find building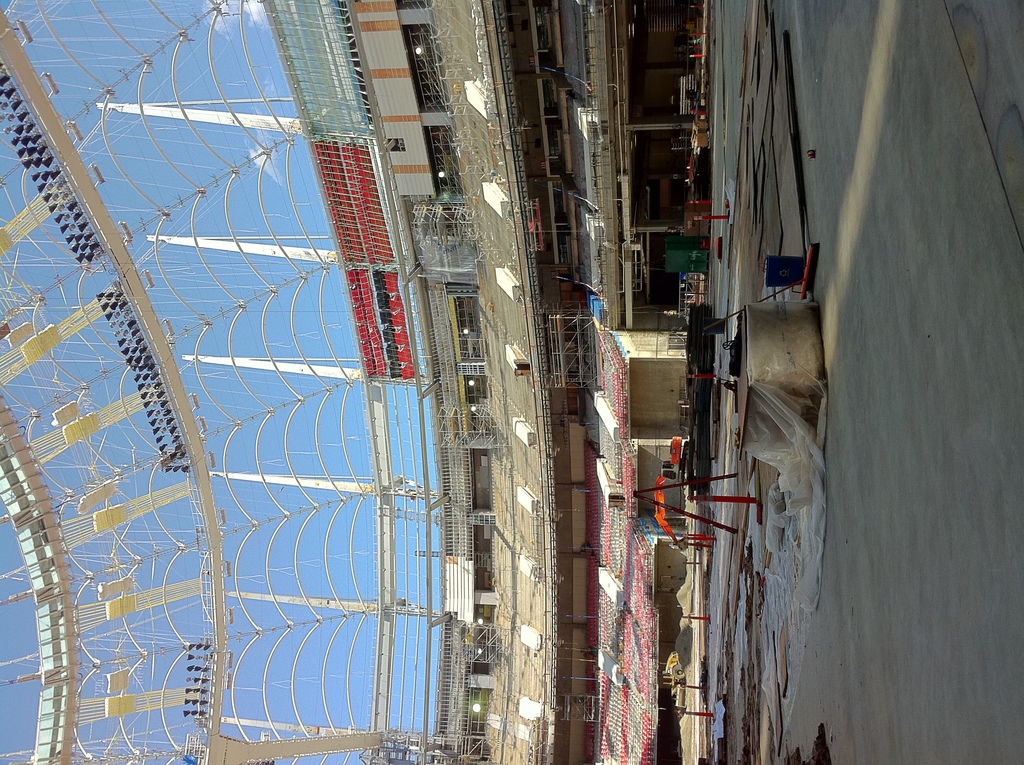
0, 0, 703, 764
